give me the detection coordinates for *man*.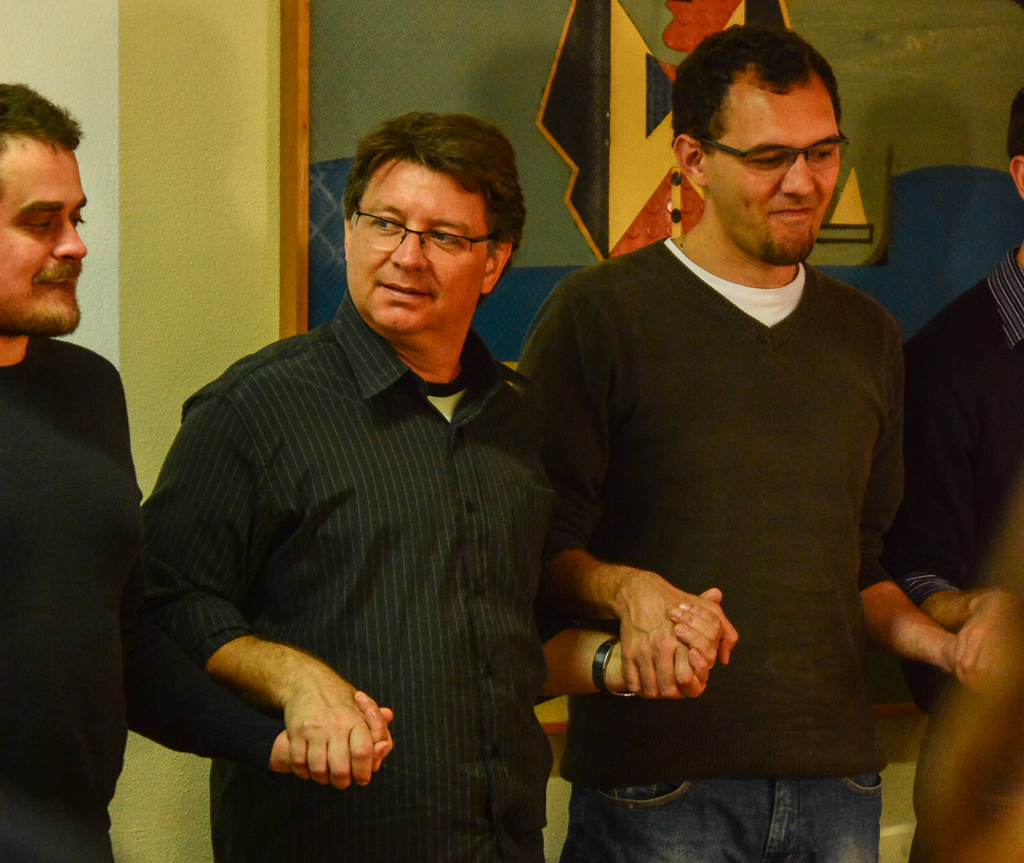
(508, 13, 963, 828).
